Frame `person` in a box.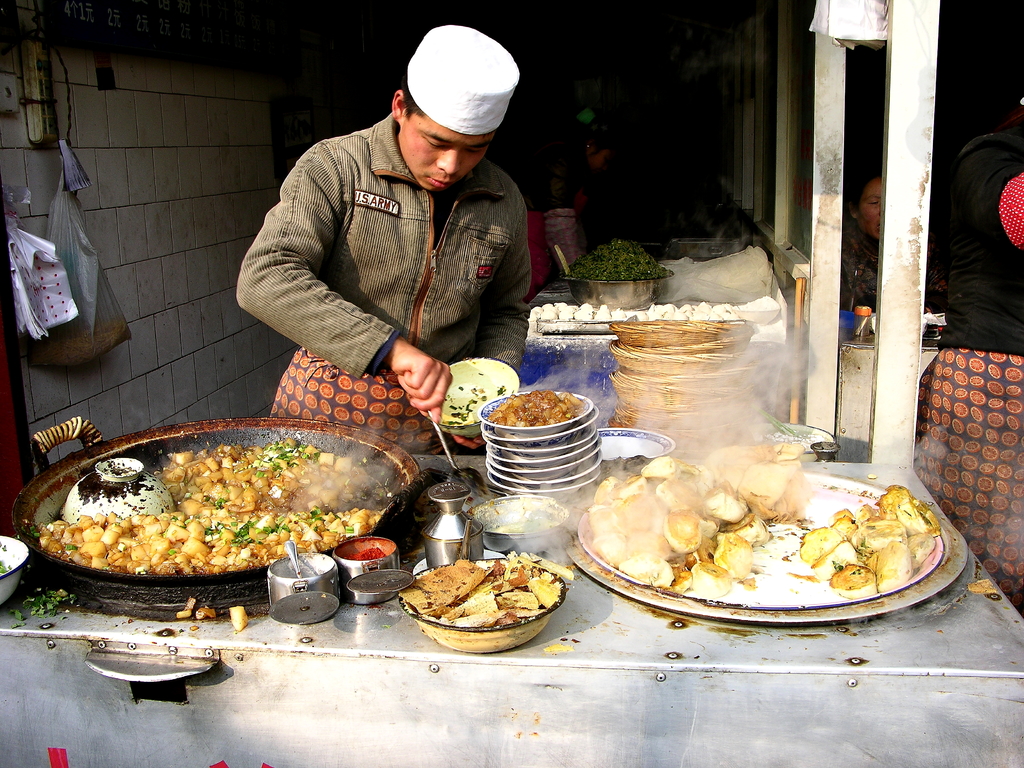
(left=840, top=168, right=958, bottom=342).
